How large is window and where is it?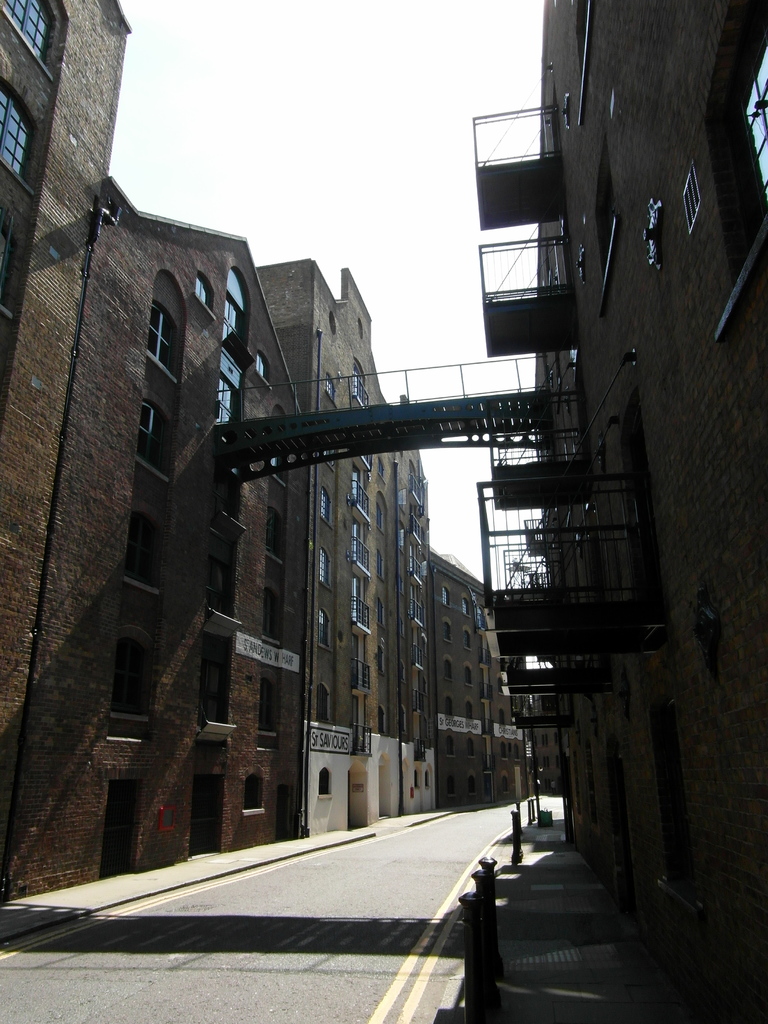
Bounding box: l=122, t=510, r=162, b=584.
